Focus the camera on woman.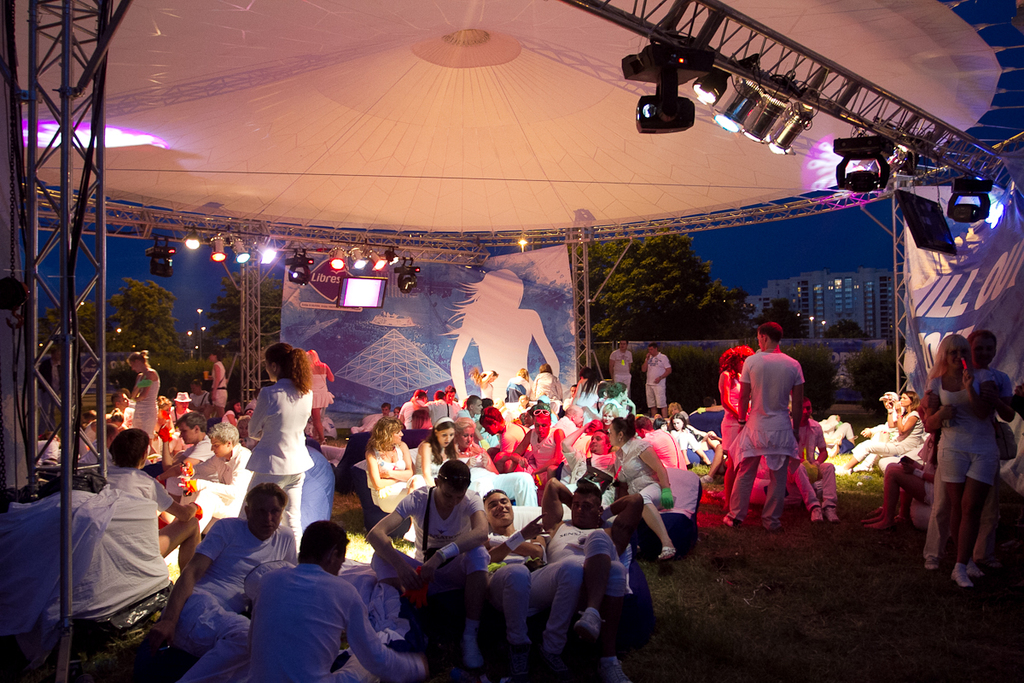
Focus region: 920,332,1001,590.
